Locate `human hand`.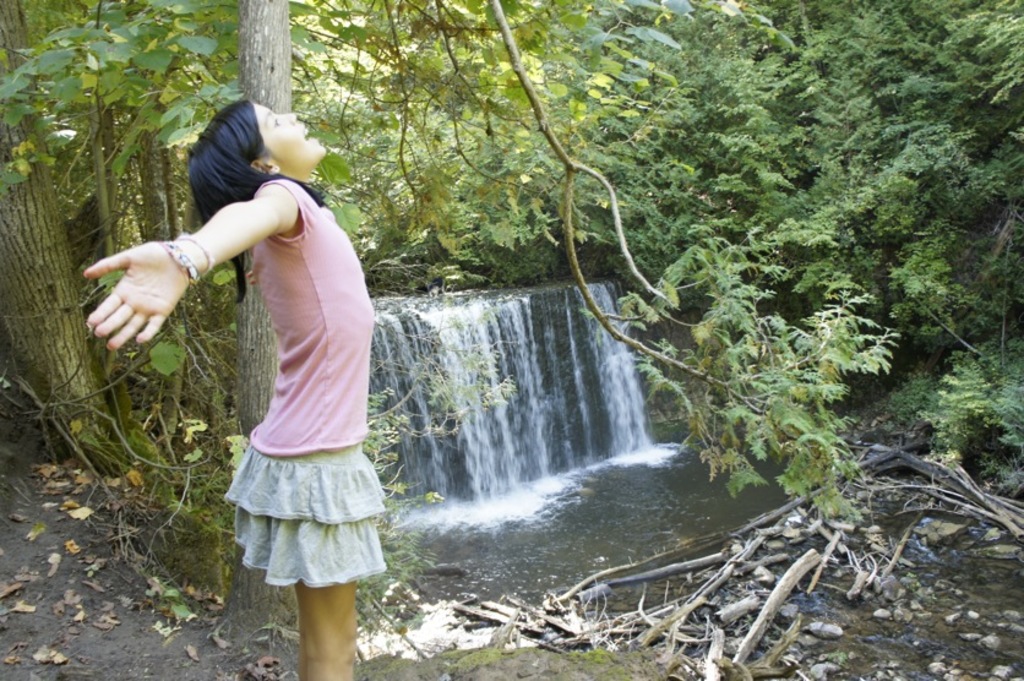
Bounding box: 75, 230, 200, 355.
